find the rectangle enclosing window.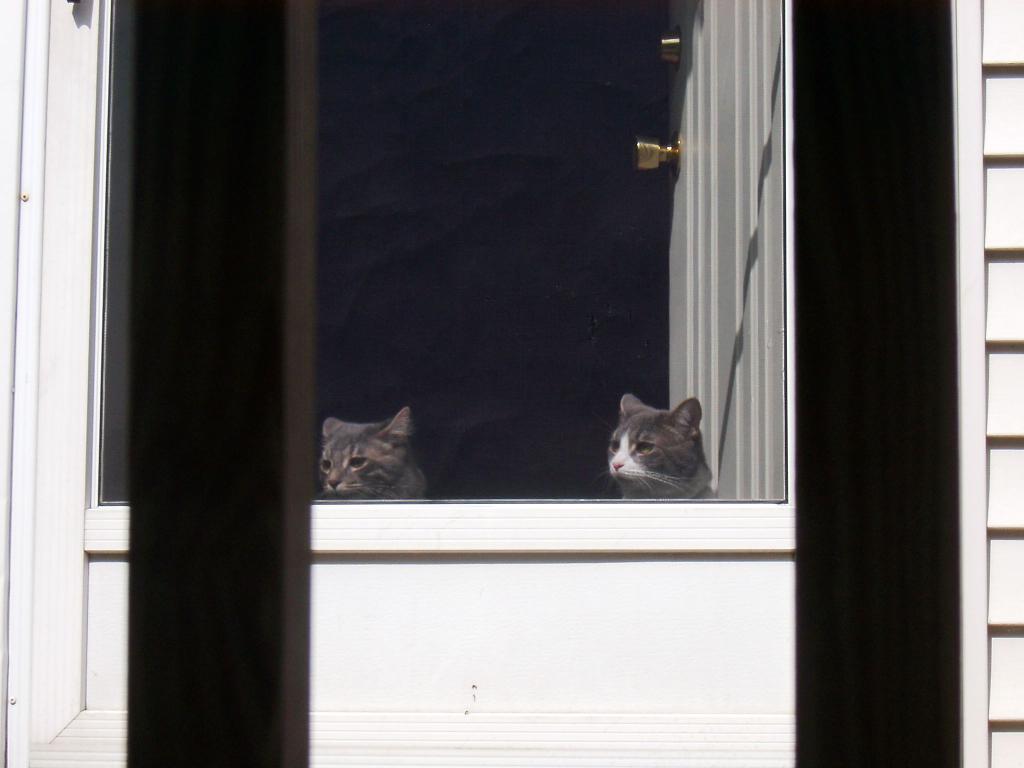
left=100, top=0, right=786, bottom=503.
